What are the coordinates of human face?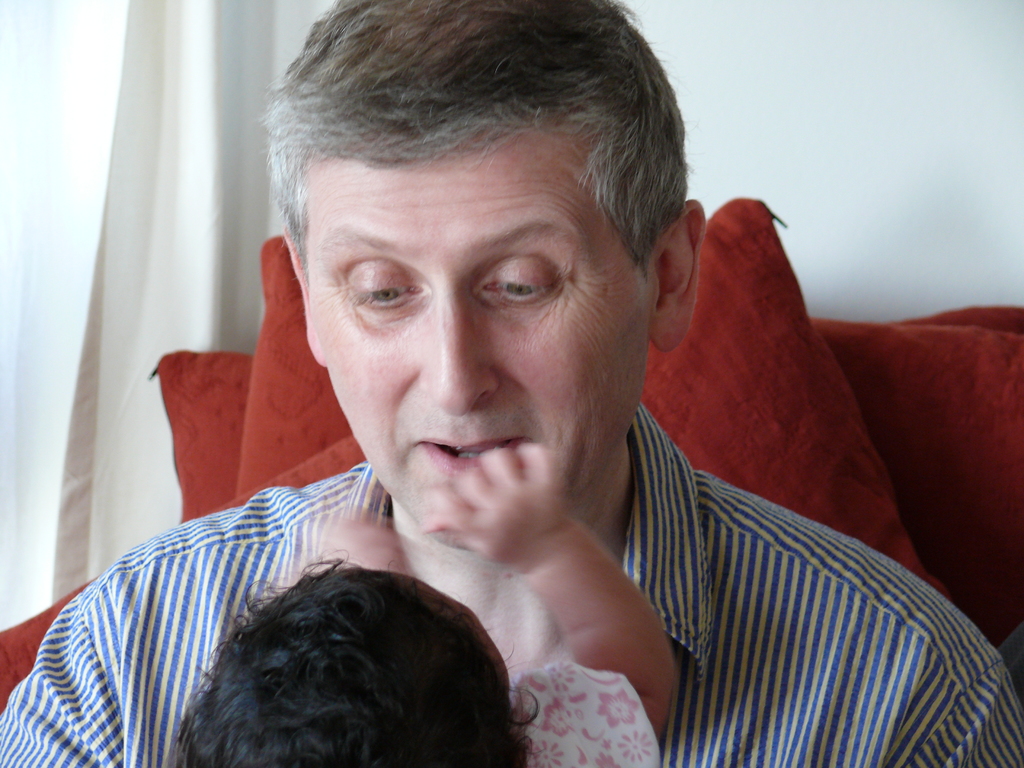
308, 161, 647, 544.
